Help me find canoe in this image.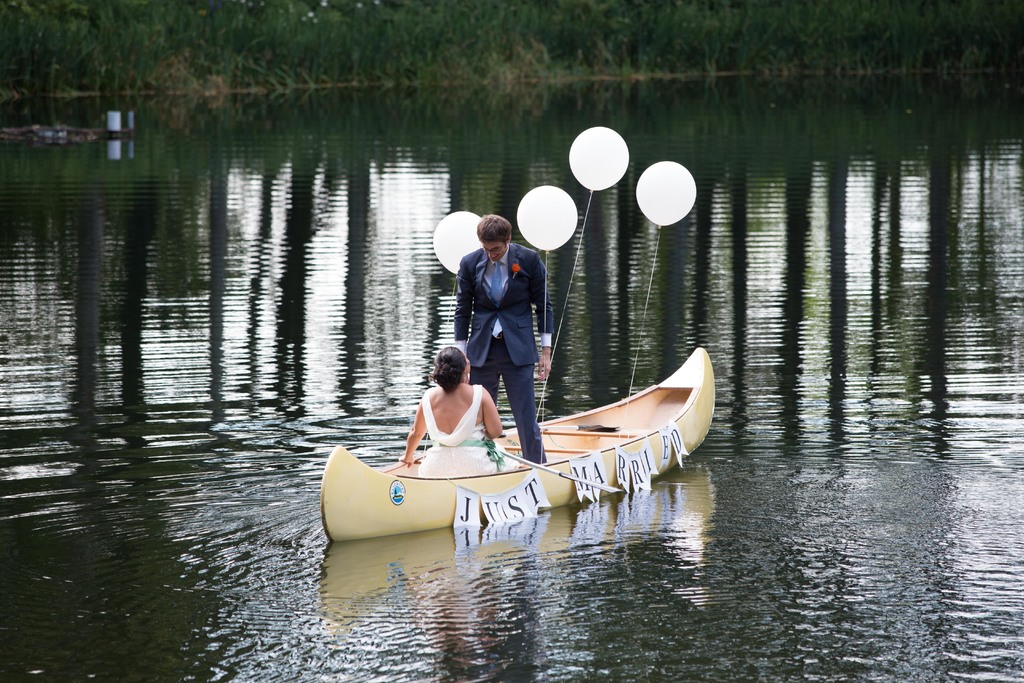
Found it: [319, 345, 716, 539].
